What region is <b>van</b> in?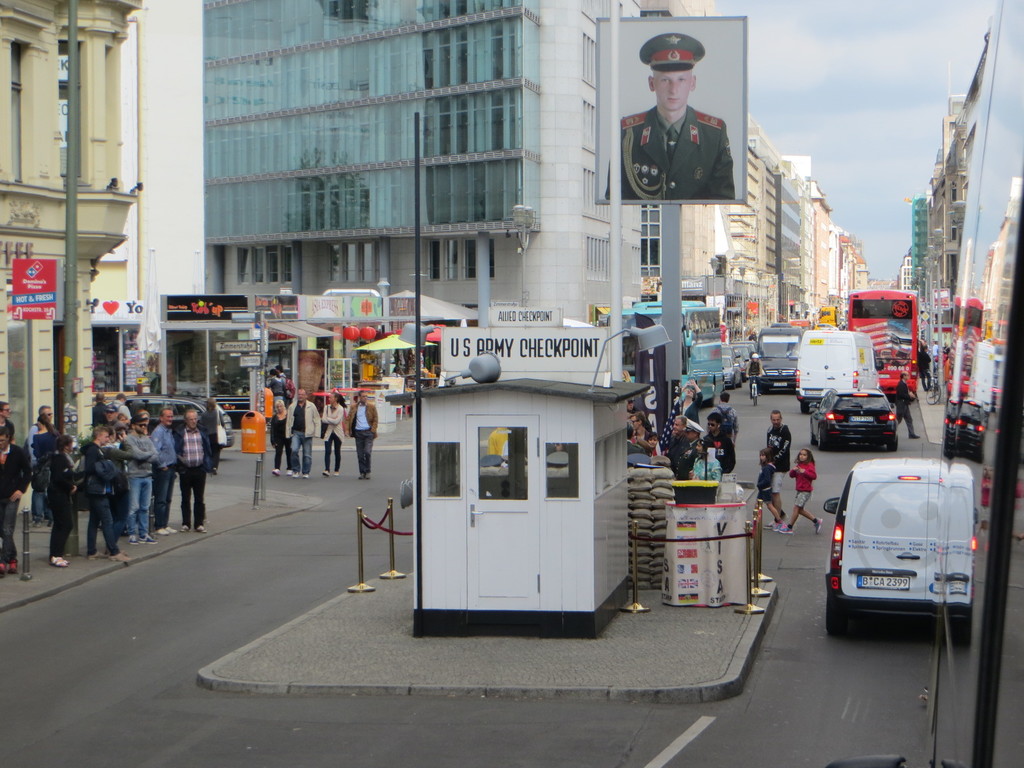
locate(822, 456, 980, 639).
